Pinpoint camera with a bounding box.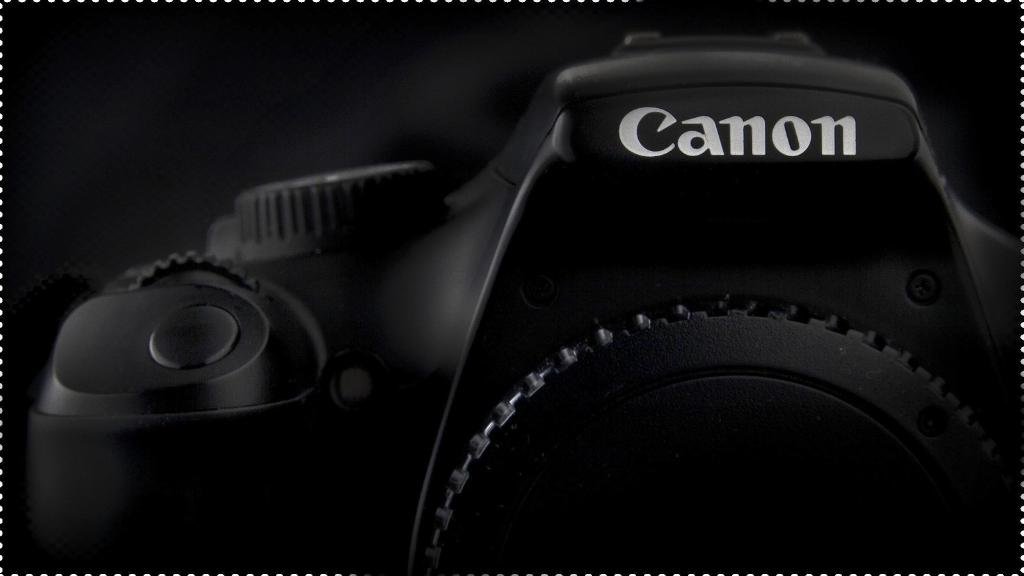
l=19, t=45, r=1023, b=575.
